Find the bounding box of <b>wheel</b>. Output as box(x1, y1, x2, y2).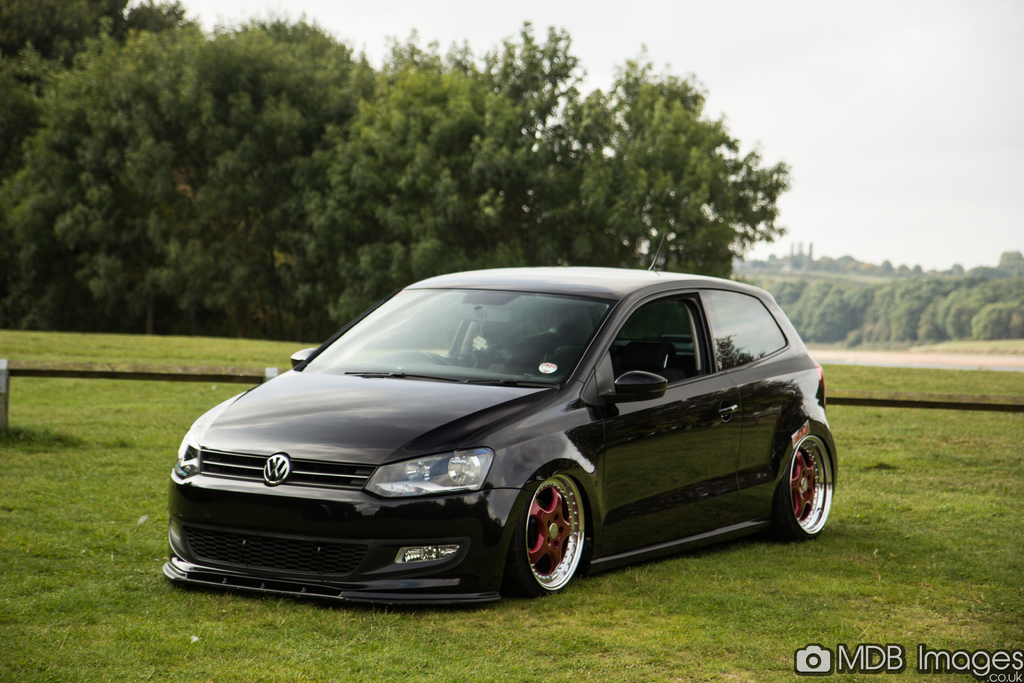
box(474, 340, 556, 374).
